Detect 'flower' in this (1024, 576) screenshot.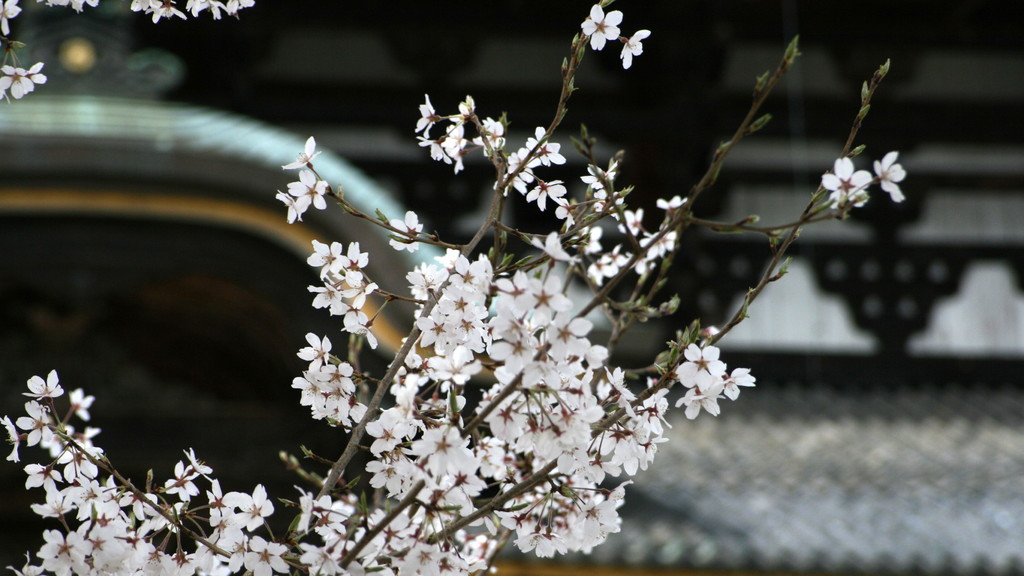
Detection: x1=27 y1=62 x2=45 y2=86.
